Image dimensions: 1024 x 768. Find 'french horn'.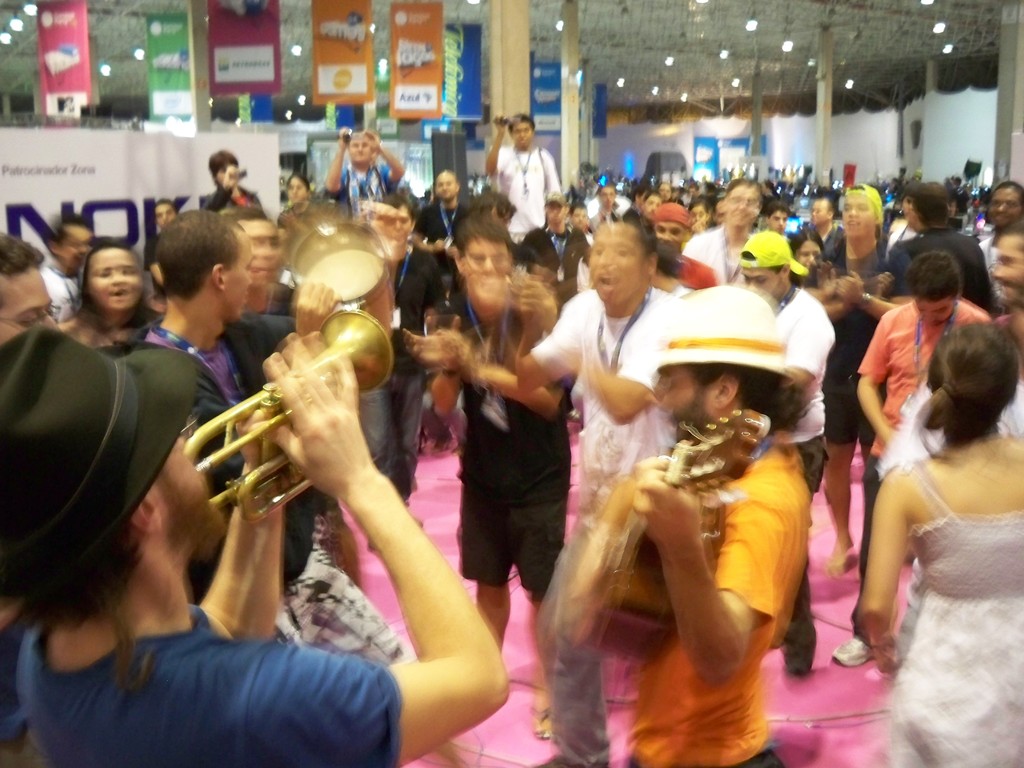
[182, 315, 397, 532].
